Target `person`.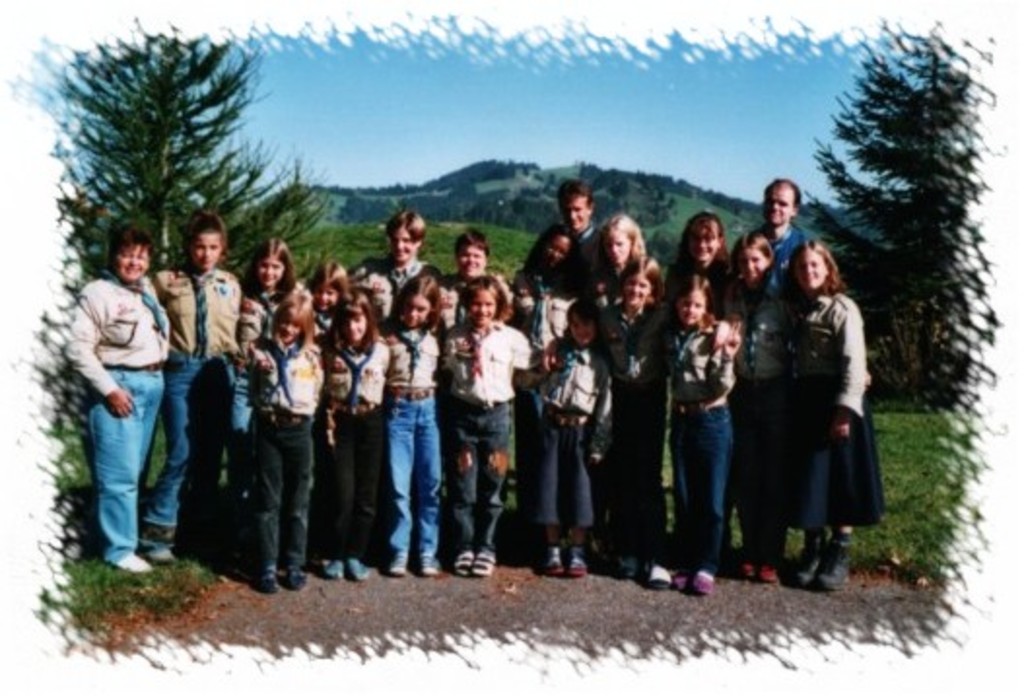
Target region: left=237, top=276, right=319, bottom=577.
